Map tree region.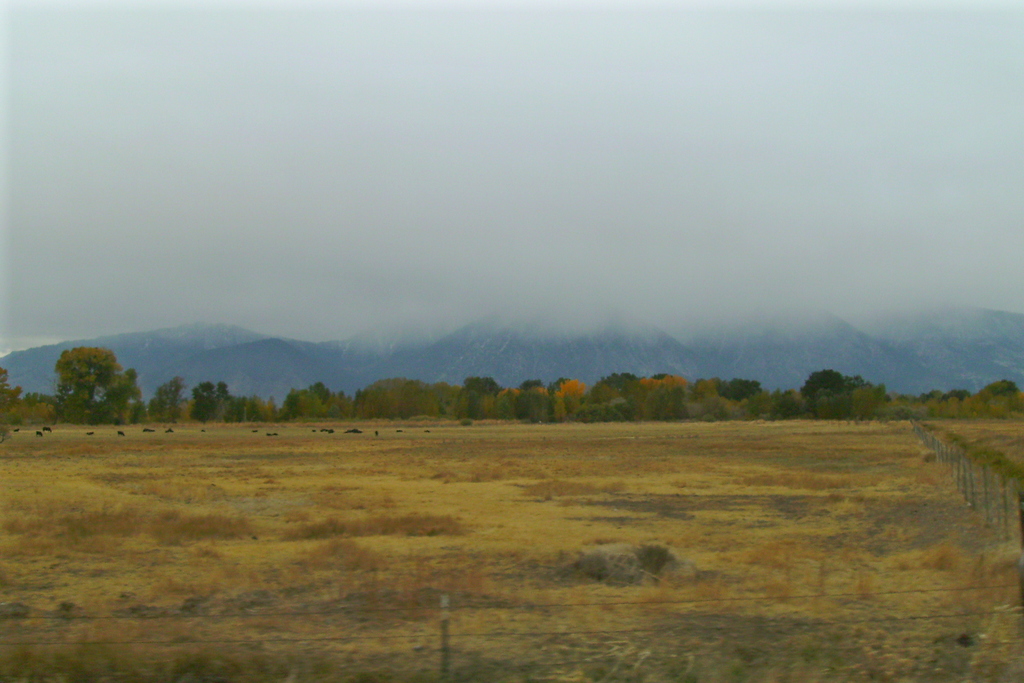
Mapped to 190 375 213 421.
